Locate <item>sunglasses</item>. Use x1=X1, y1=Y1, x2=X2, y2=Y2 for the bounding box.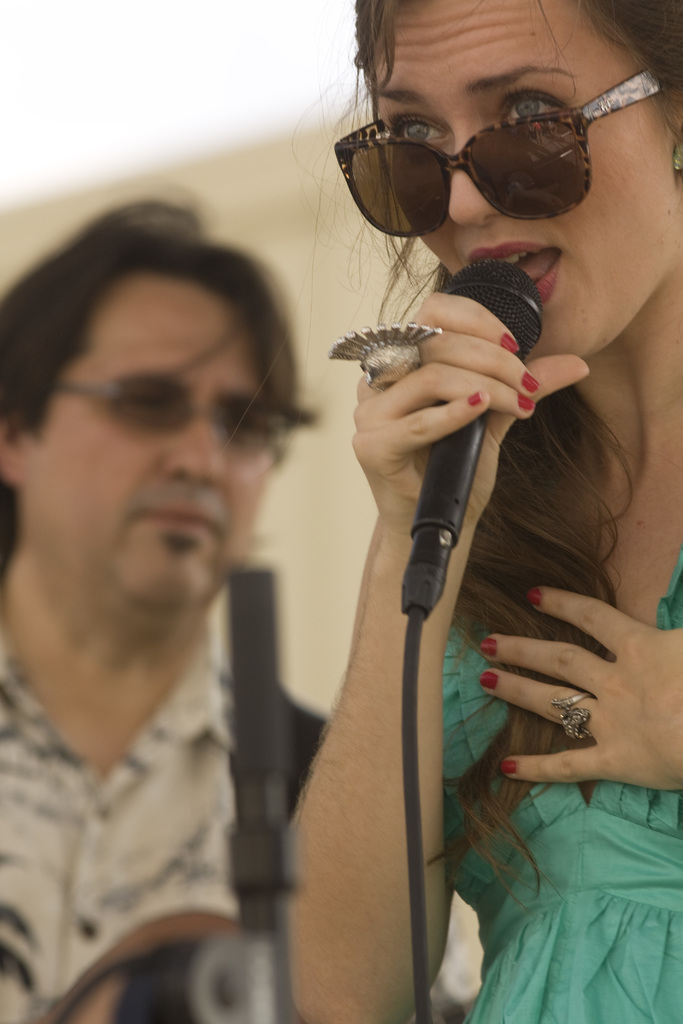
x1=332, y1=66, x2=659, y2=236.
